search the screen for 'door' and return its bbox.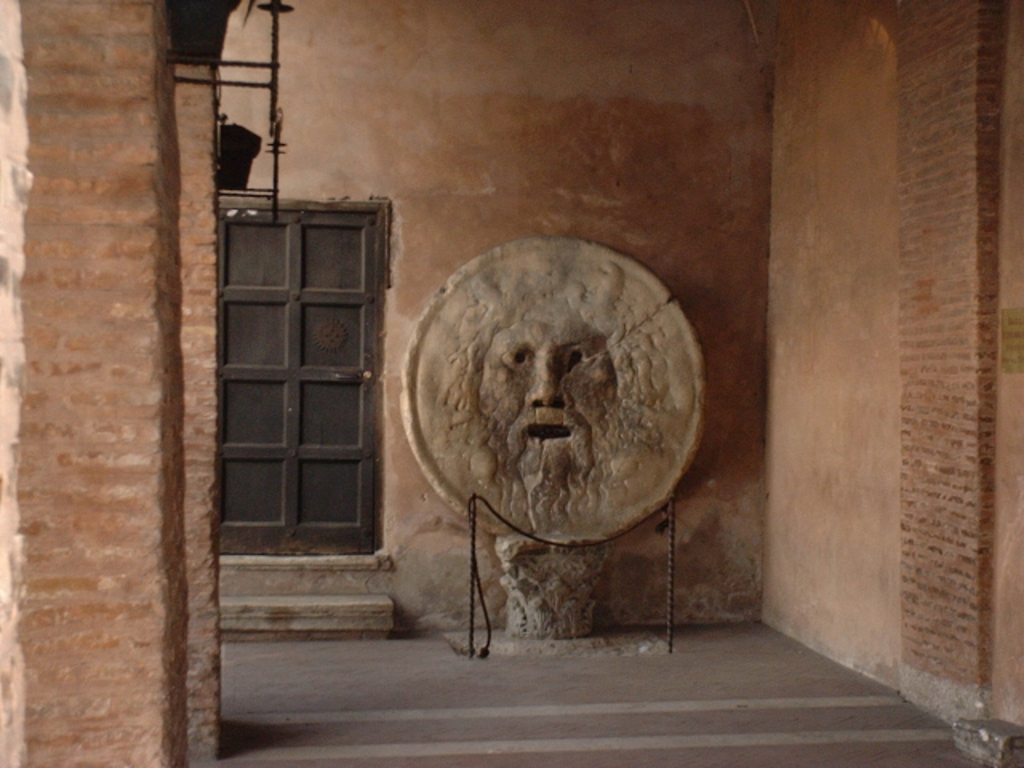
Found: <box>216,202,381,582</box>.
